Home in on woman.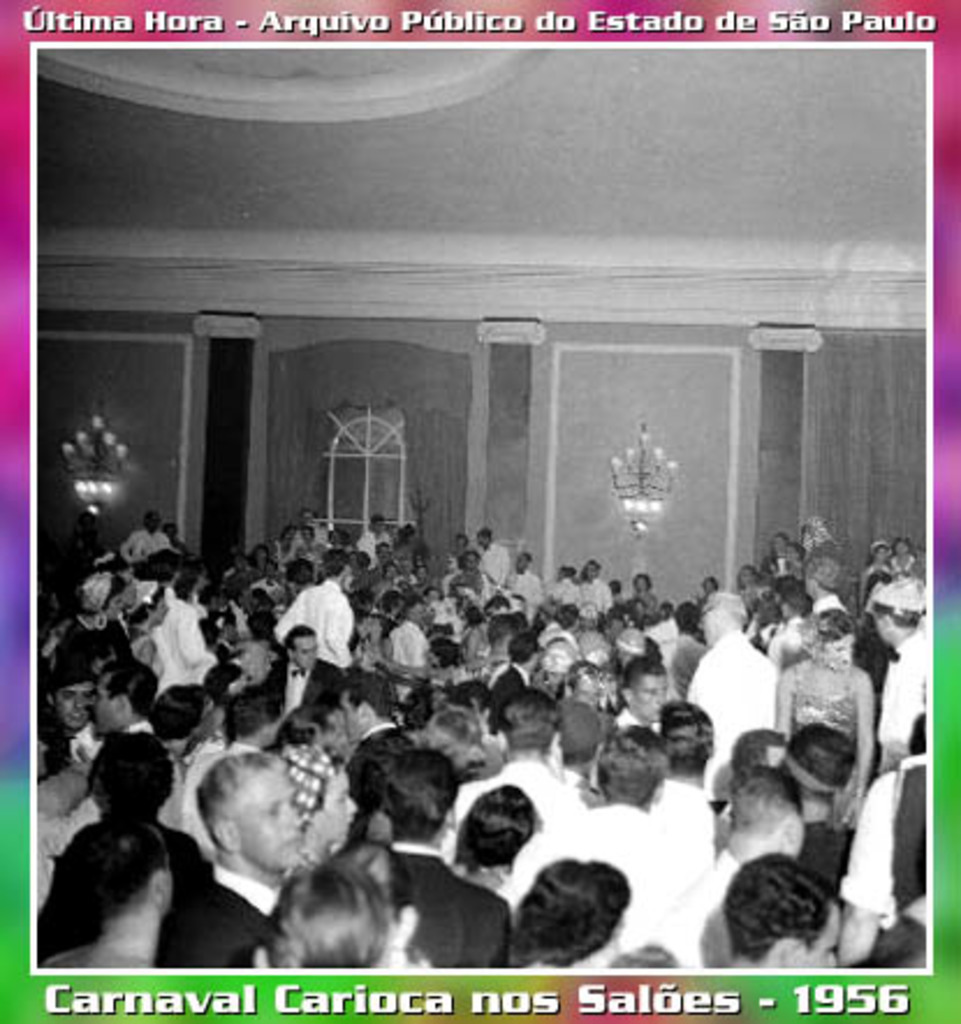
Homed in at (37, 575, 162, 690).
